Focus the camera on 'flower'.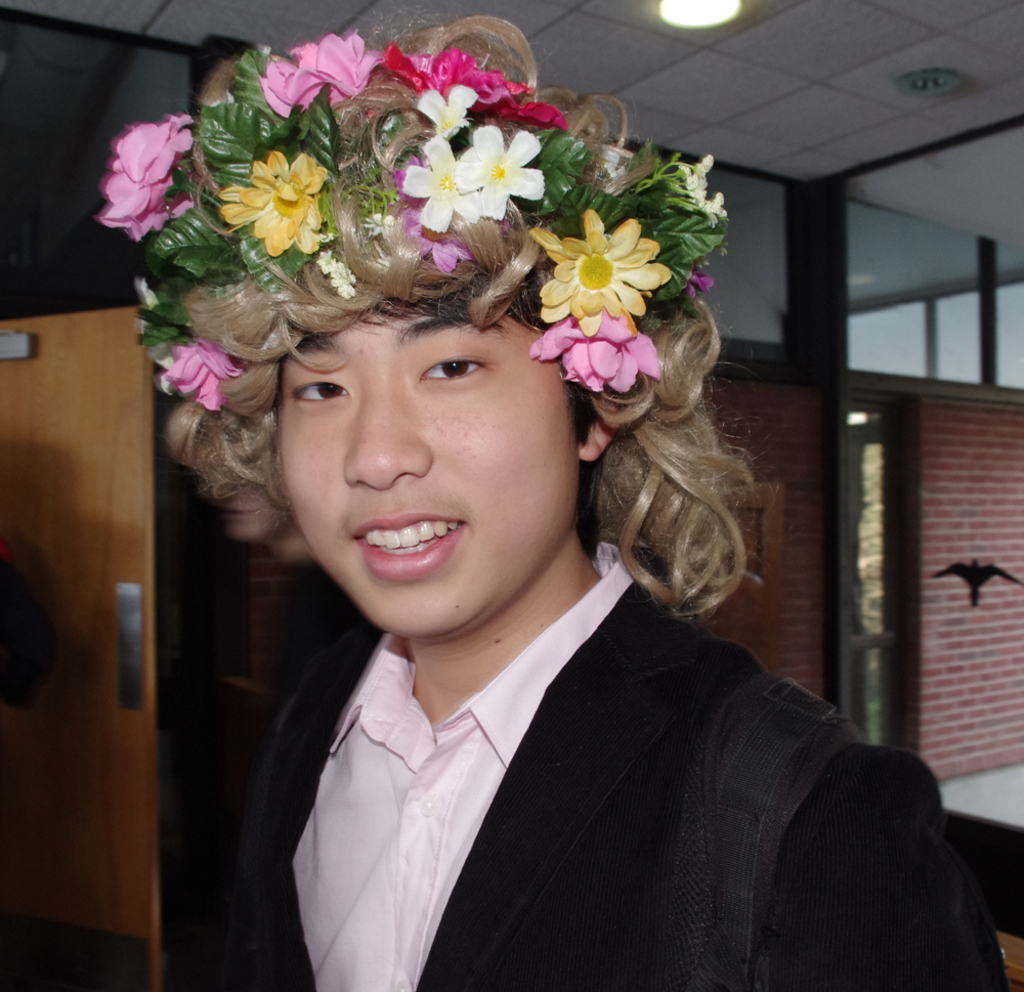
Focus region: x1=213 y1=150 x2=331 y2=254.
